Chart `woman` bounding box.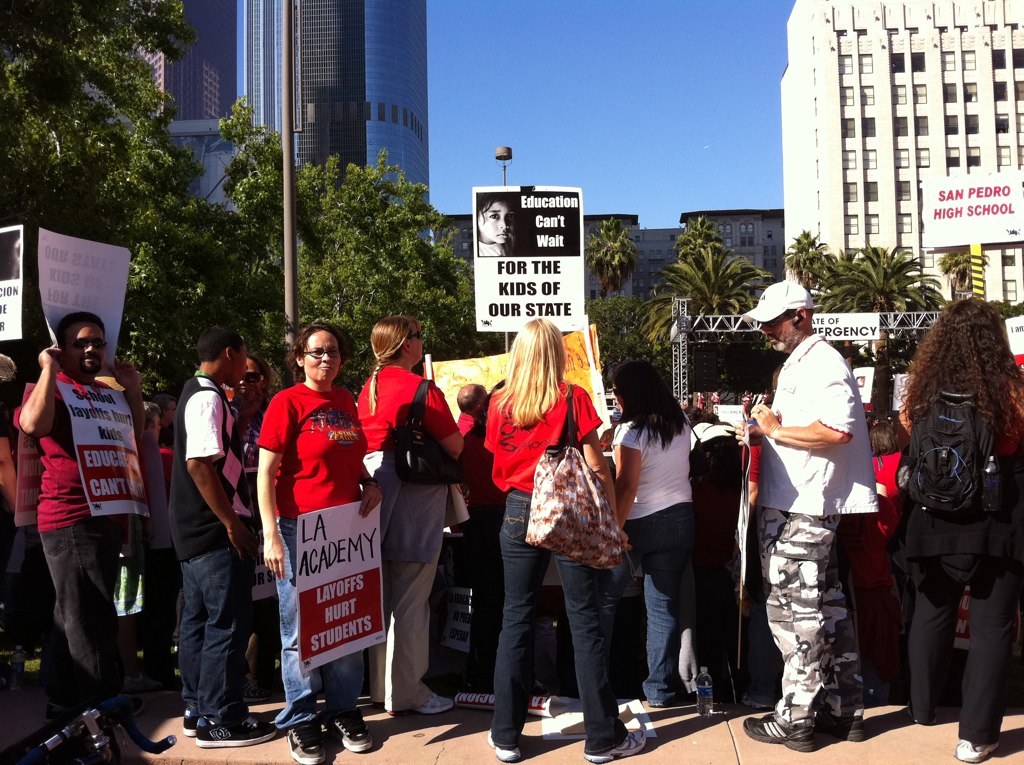
Charted: (x1=352, y1=311, x2=461, y2=721).
